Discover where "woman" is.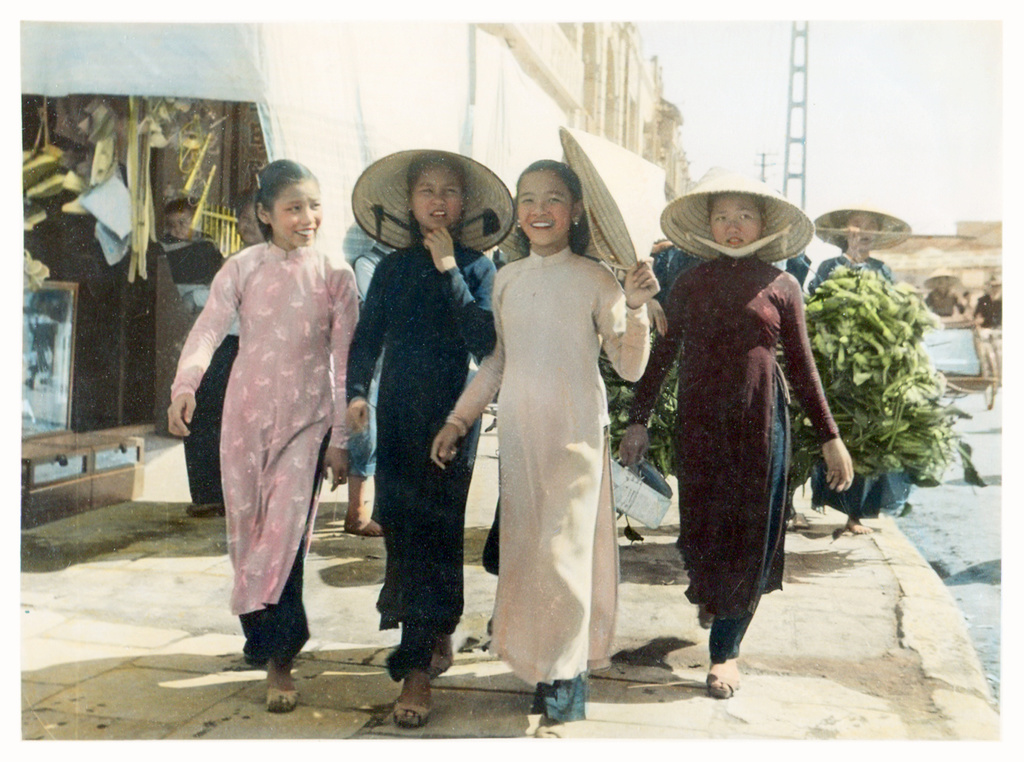
Discovered at (left=344, top=158, right=507, bottom=737).
